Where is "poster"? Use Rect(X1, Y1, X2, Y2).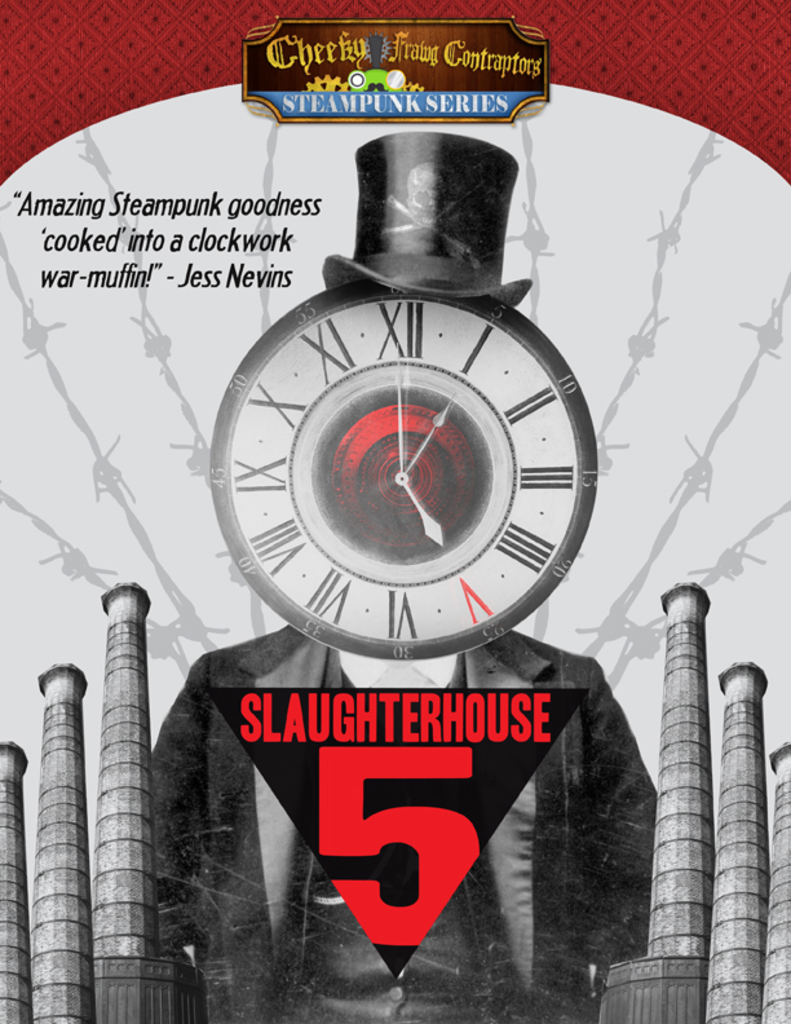
Rect(0, 0, 790, 1023).
